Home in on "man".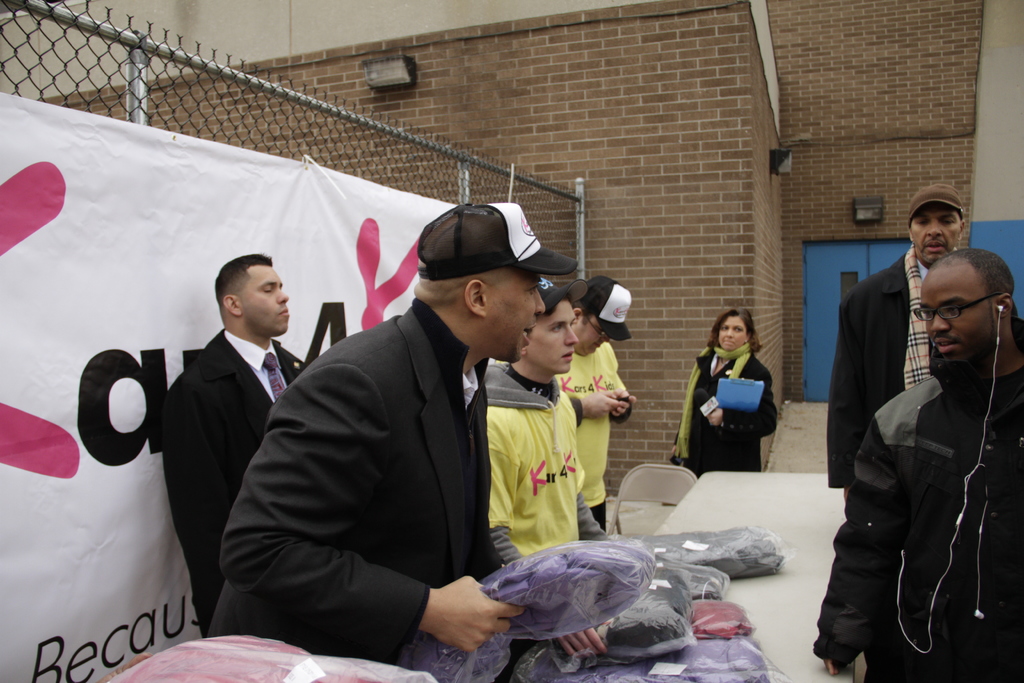
Homed in at pyautogui.locateOnScreen(200, 195, 581, 671).
